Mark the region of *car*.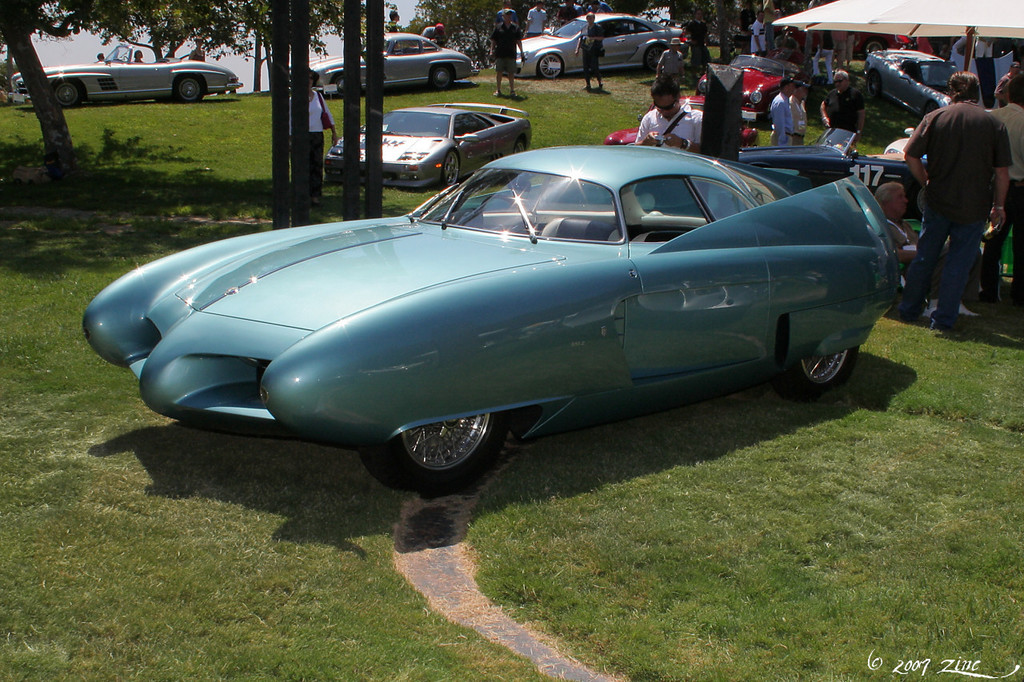
Region: <box>295,28,487,97</box>.
